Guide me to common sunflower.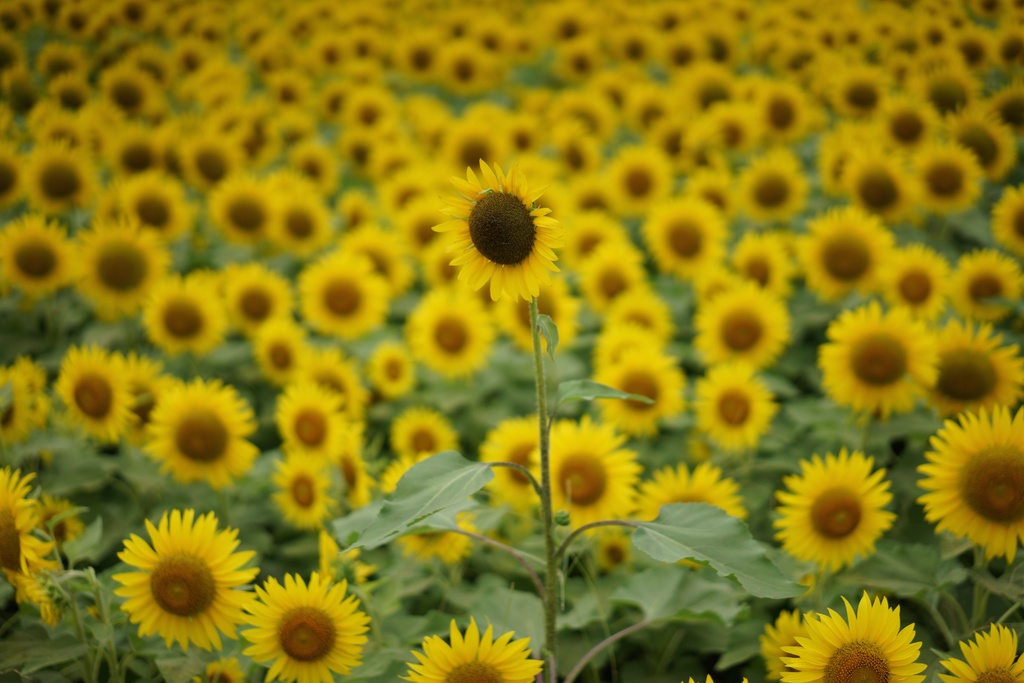
Guidance: Rect(914, 143, 980, 215).
